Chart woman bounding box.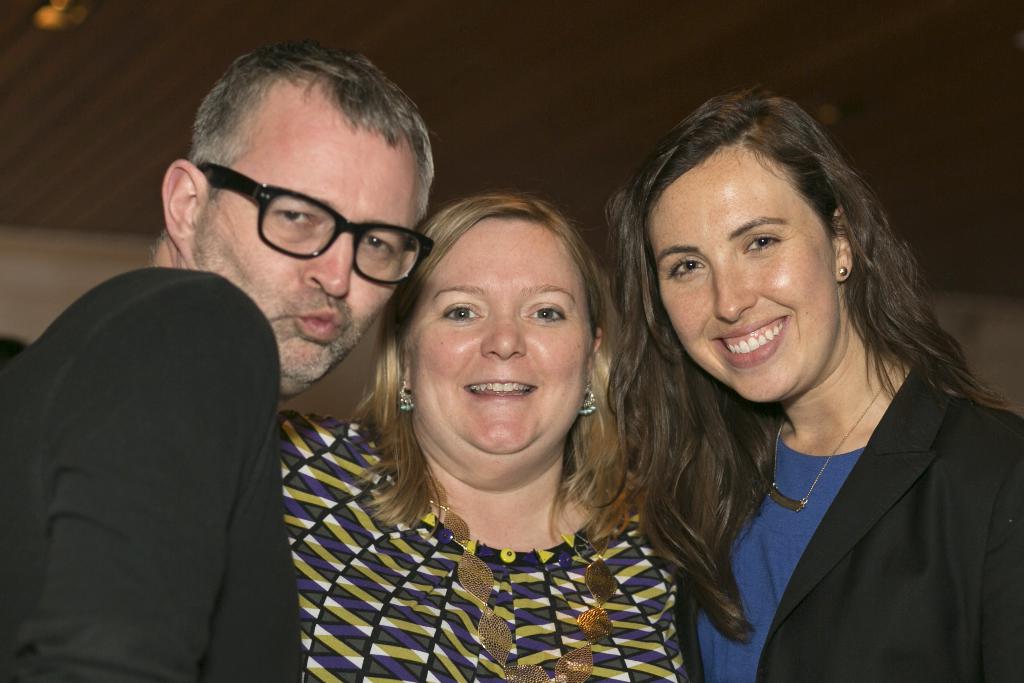
Charted: box(579, 82, 1004, 682).
